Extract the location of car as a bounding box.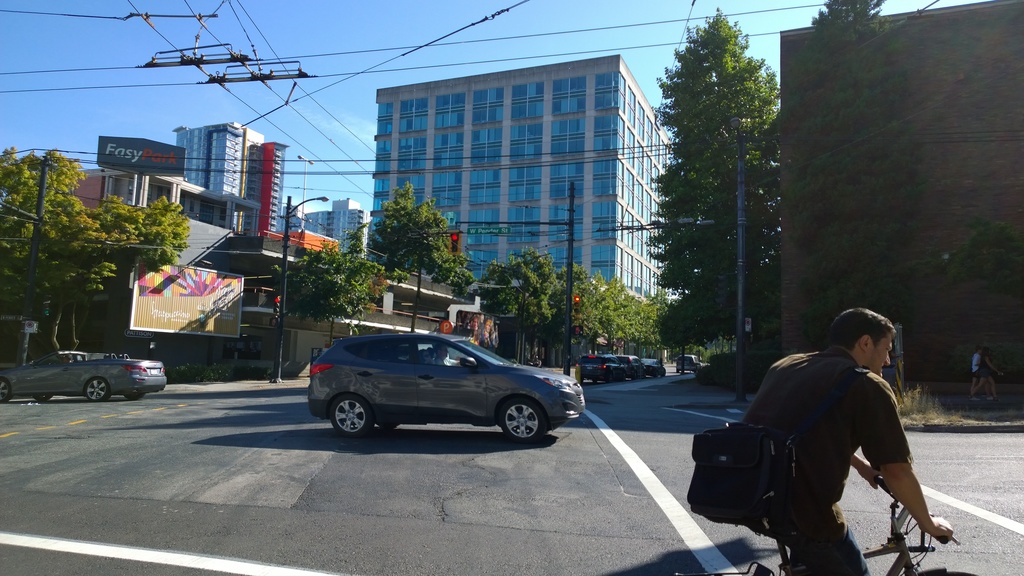
bbox=[0, 346, 168, 403].
